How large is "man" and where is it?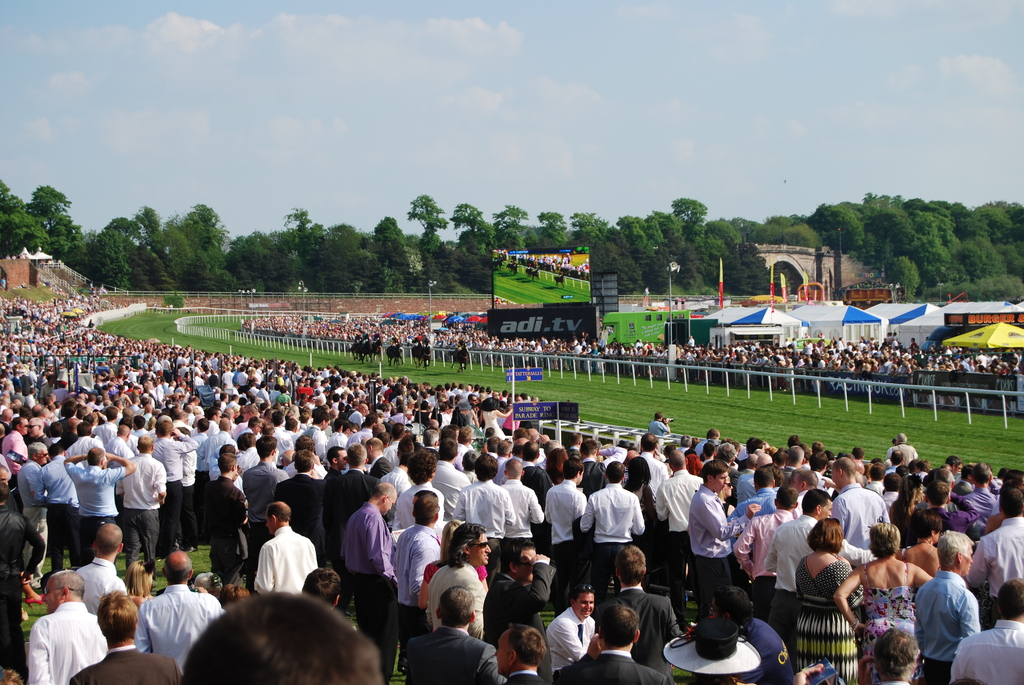
Bounding box: (left=966, top=482, right=1023, bottom=631).
